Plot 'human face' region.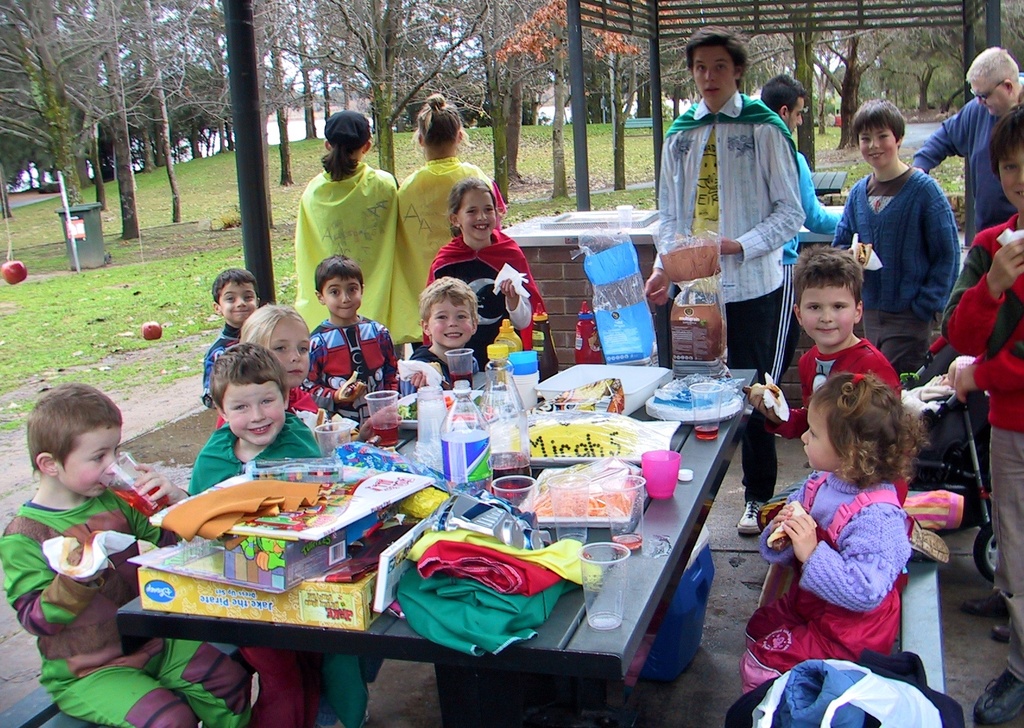
Plotted at Rect(460, 187, 497, 239).
